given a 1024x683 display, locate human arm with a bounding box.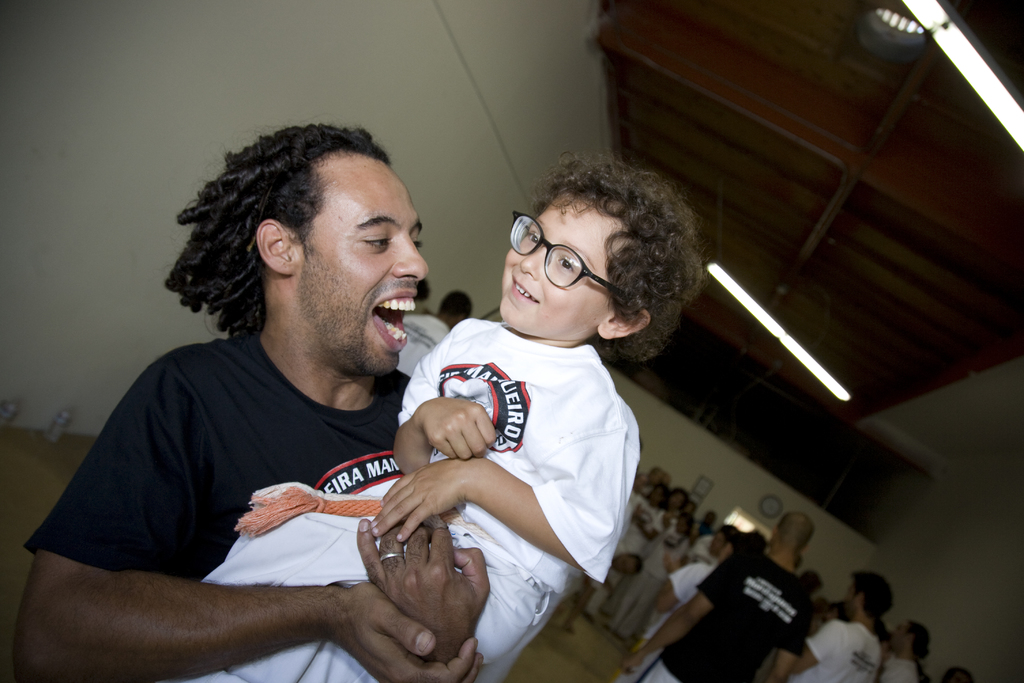
Located: [650,545,719,607].
